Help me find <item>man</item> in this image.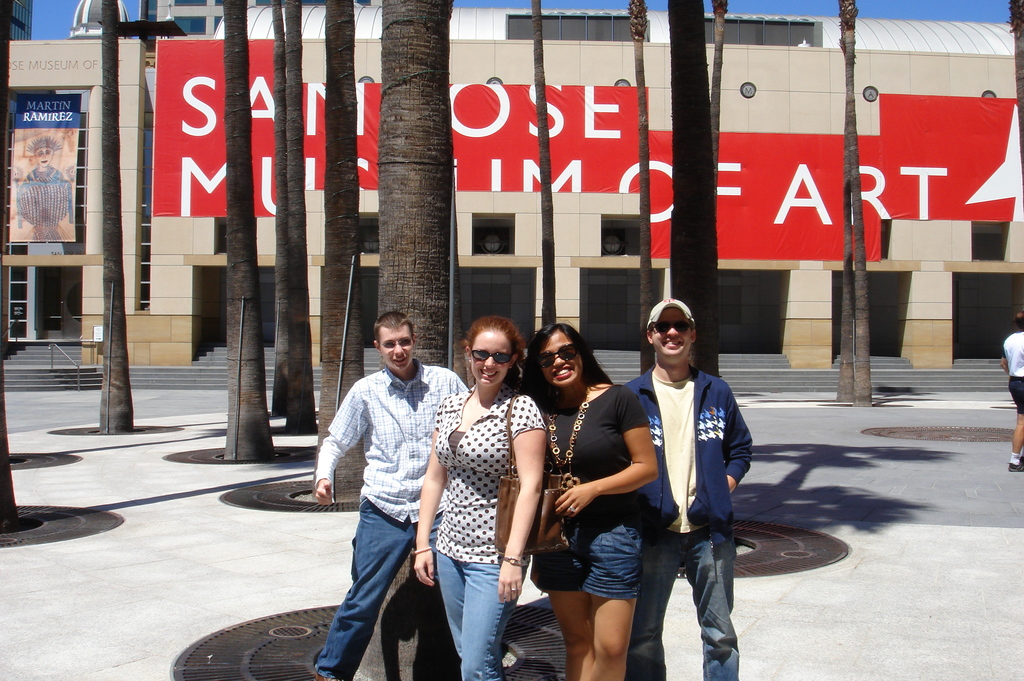
Found it: <box>317,302,464,675</box>.
